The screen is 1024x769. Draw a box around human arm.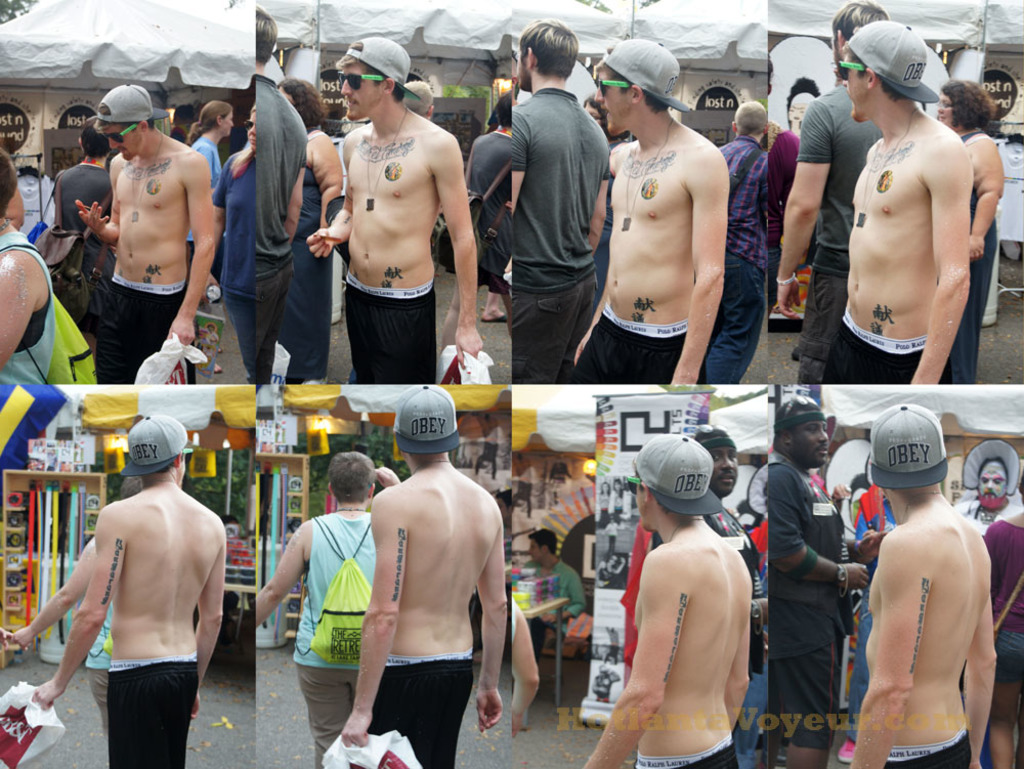
x1=578 y1=552 x2=687 y2=768.
